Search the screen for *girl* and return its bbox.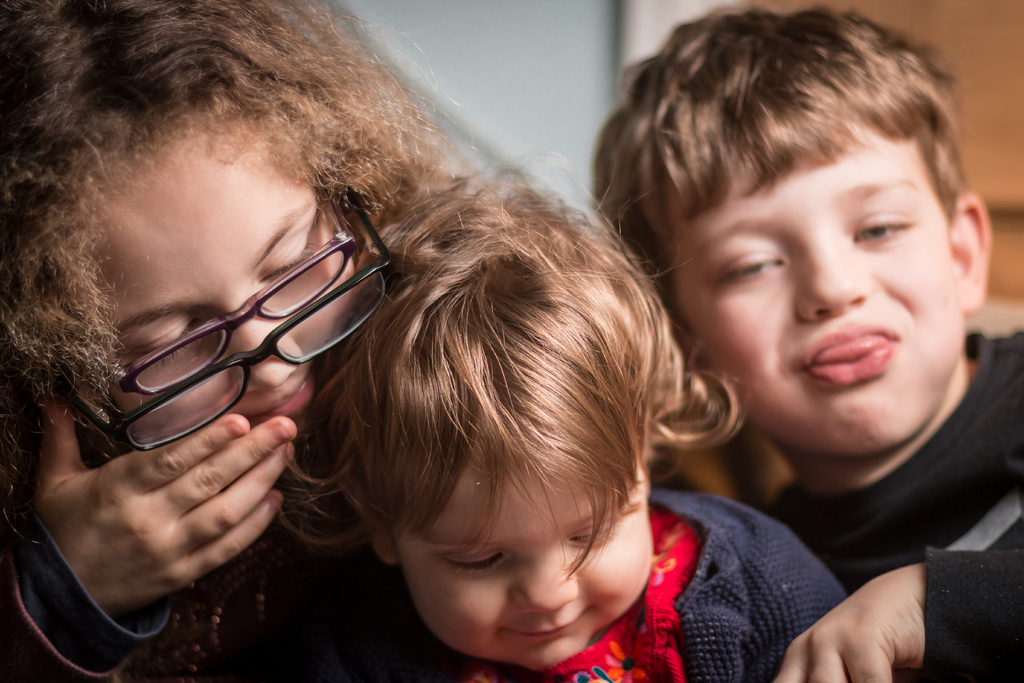
Found: region(278, 142, 860, 682).
